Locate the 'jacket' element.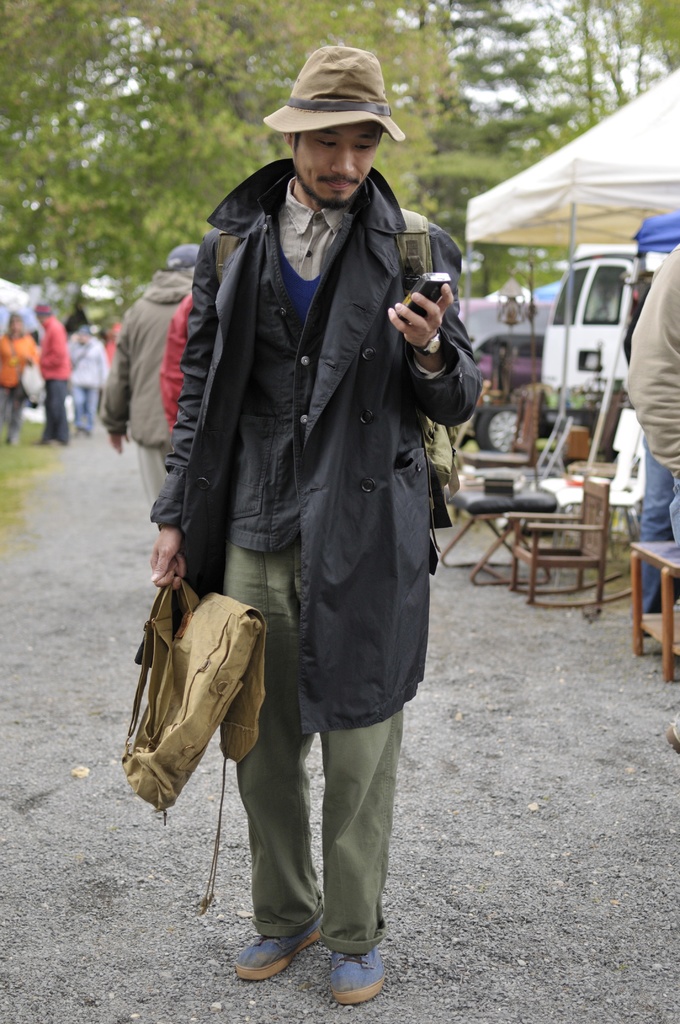
Element bbox: bbox=(155, 92, 480, 733).
